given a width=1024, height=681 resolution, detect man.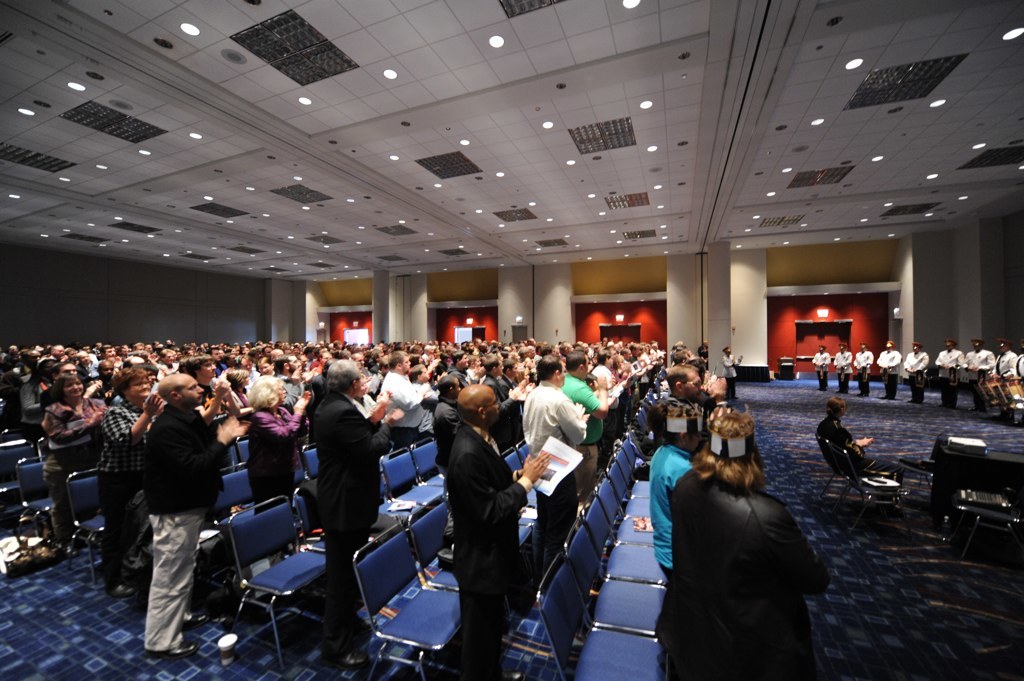
875/339/903/402.
